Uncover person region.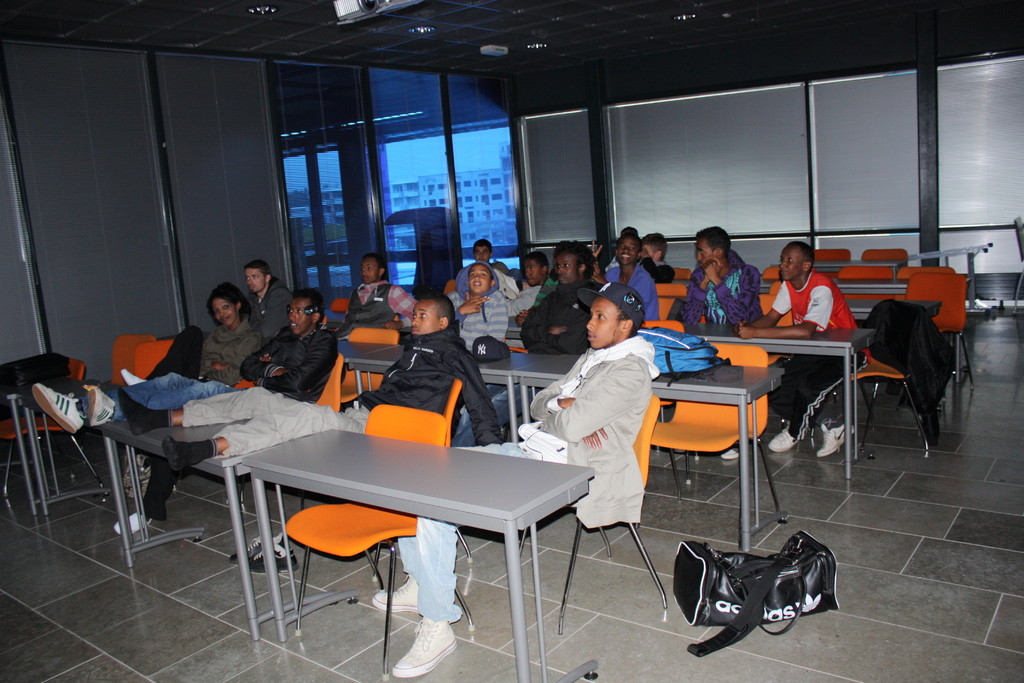
Uncovered: [351,247,401,324].
